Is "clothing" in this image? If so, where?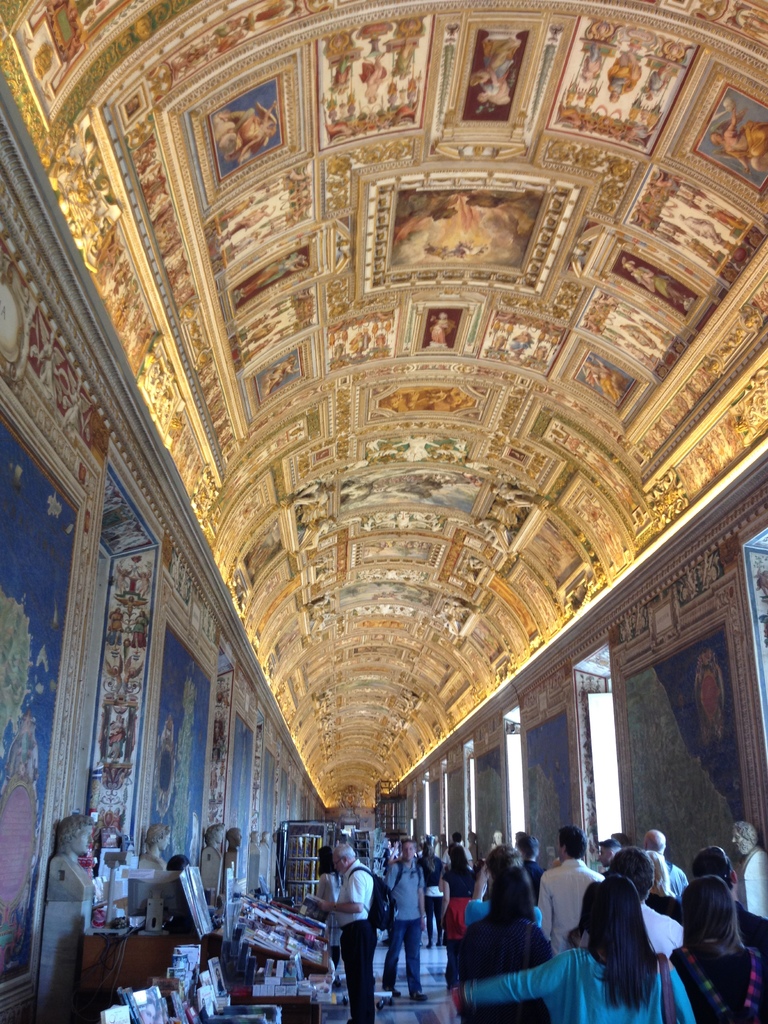
Yes, at bbox=[673, 940, 767, 1023].
